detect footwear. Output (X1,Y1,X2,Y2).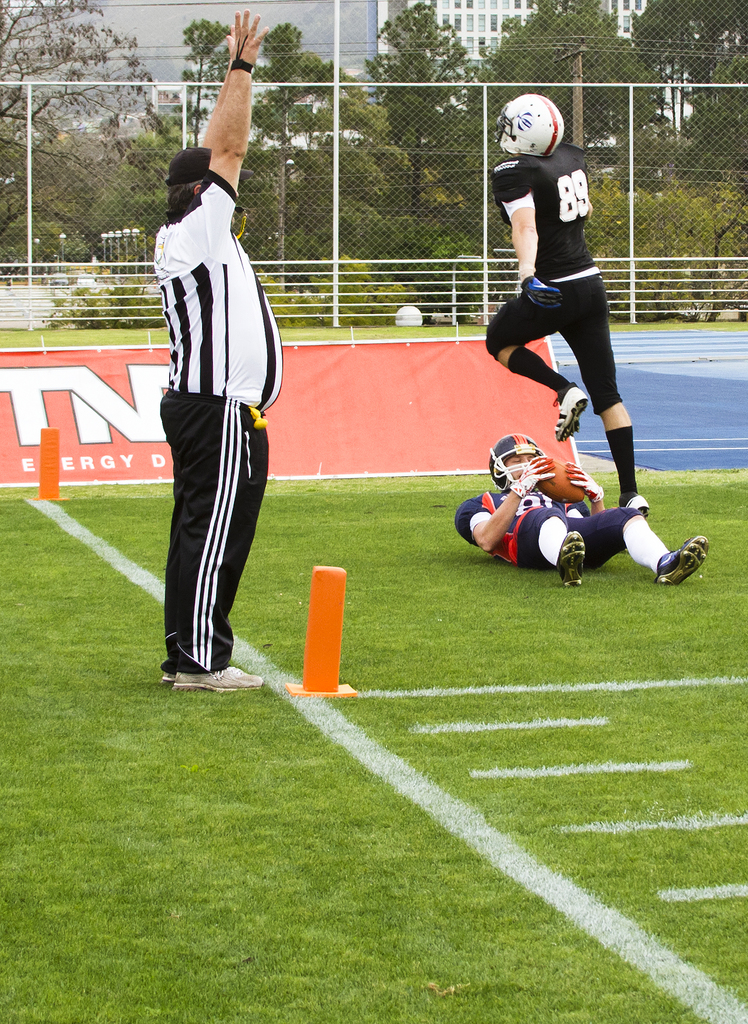
(550,389,586,442).
